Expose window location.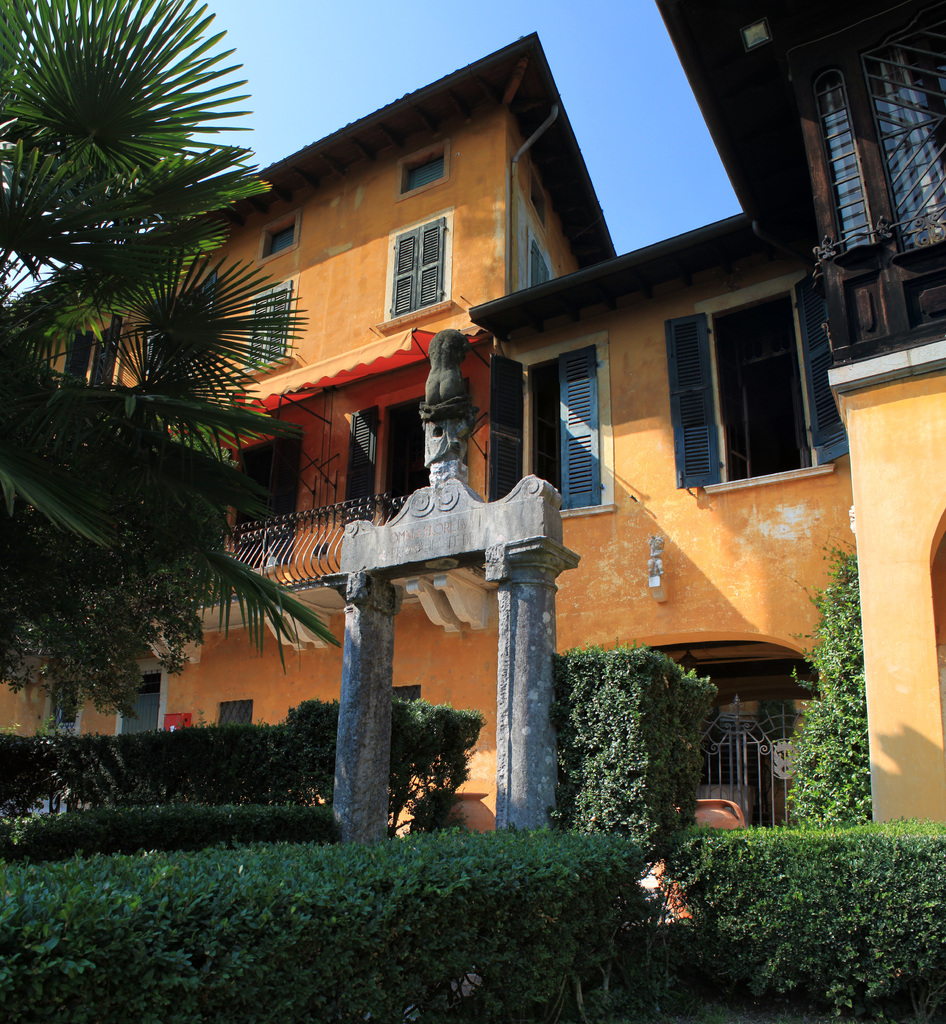
Exposed at l=47, t=684, r=77, b=727.
